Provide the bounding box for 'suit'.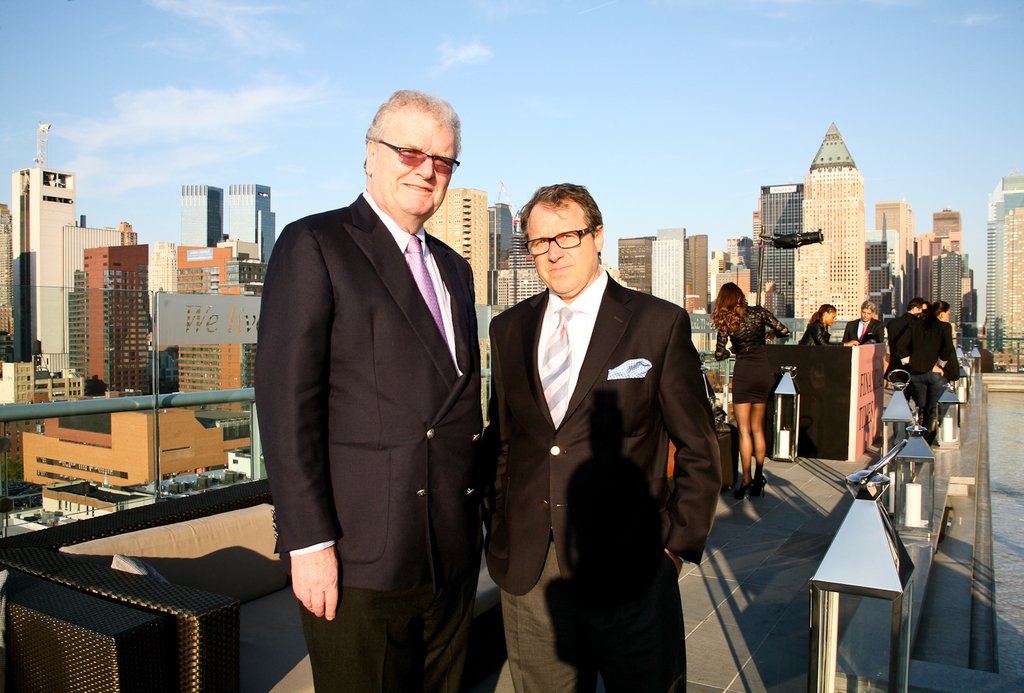
l=887, t=309, r=919, b=387.
